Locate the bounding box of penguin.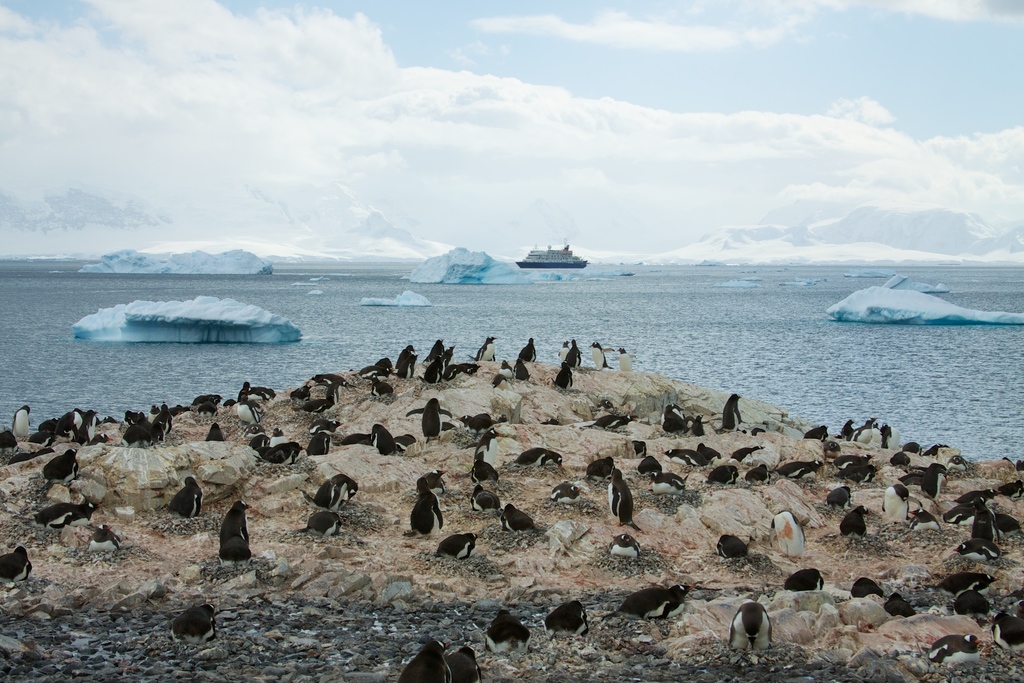
Bounding box: 648:468:685:495.
